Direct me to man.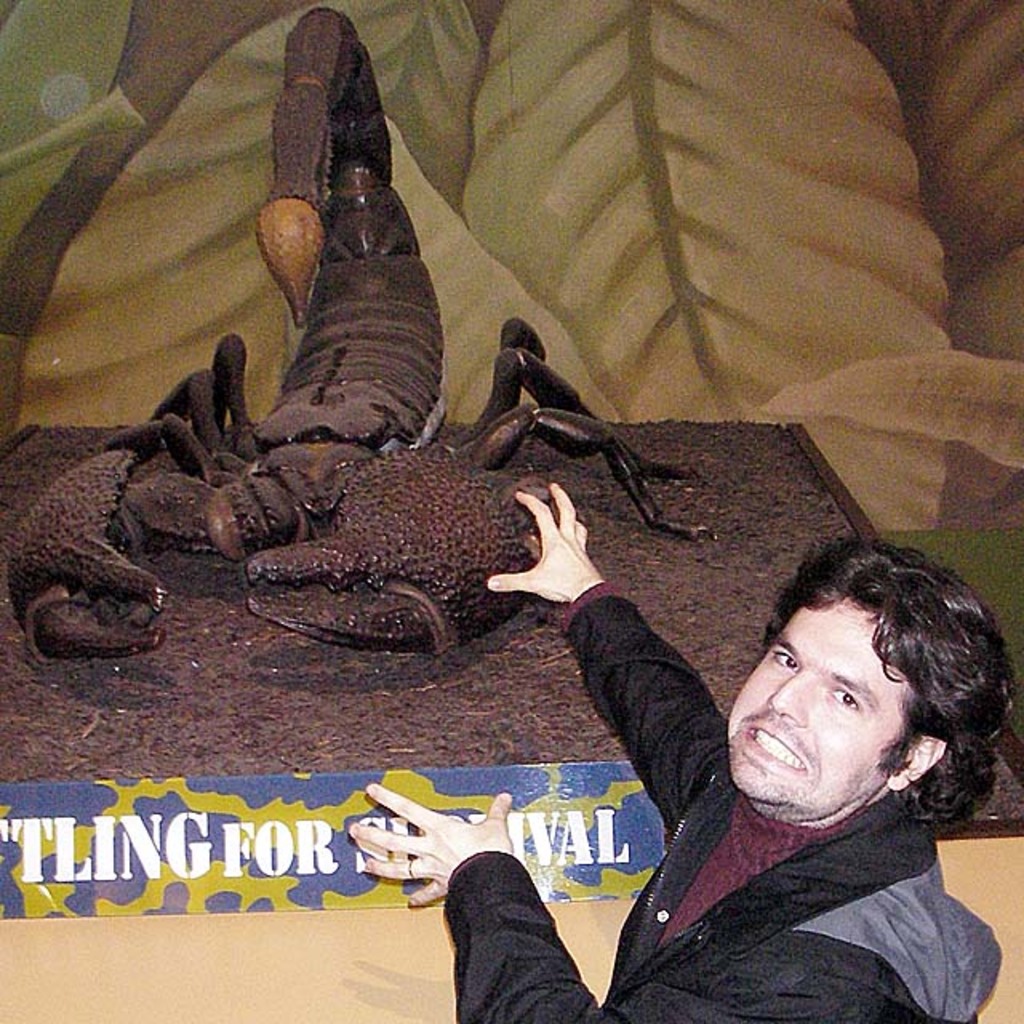
Direction: [339,475,1016,1022].
